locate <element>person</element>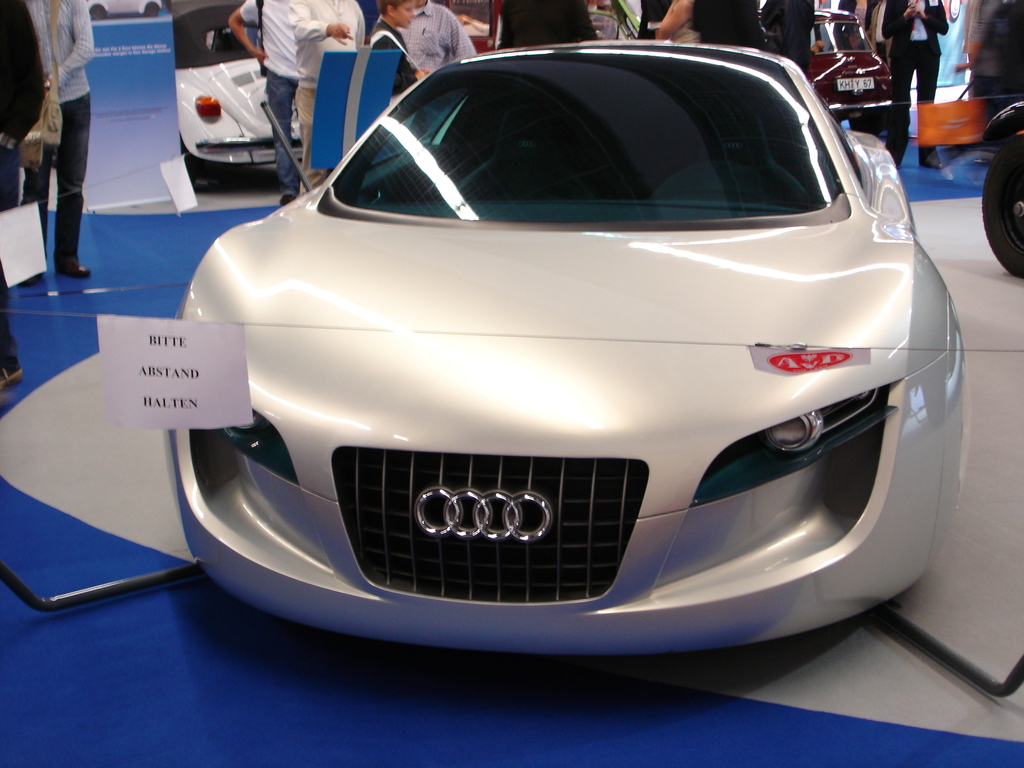
225, 0, 298, 206
